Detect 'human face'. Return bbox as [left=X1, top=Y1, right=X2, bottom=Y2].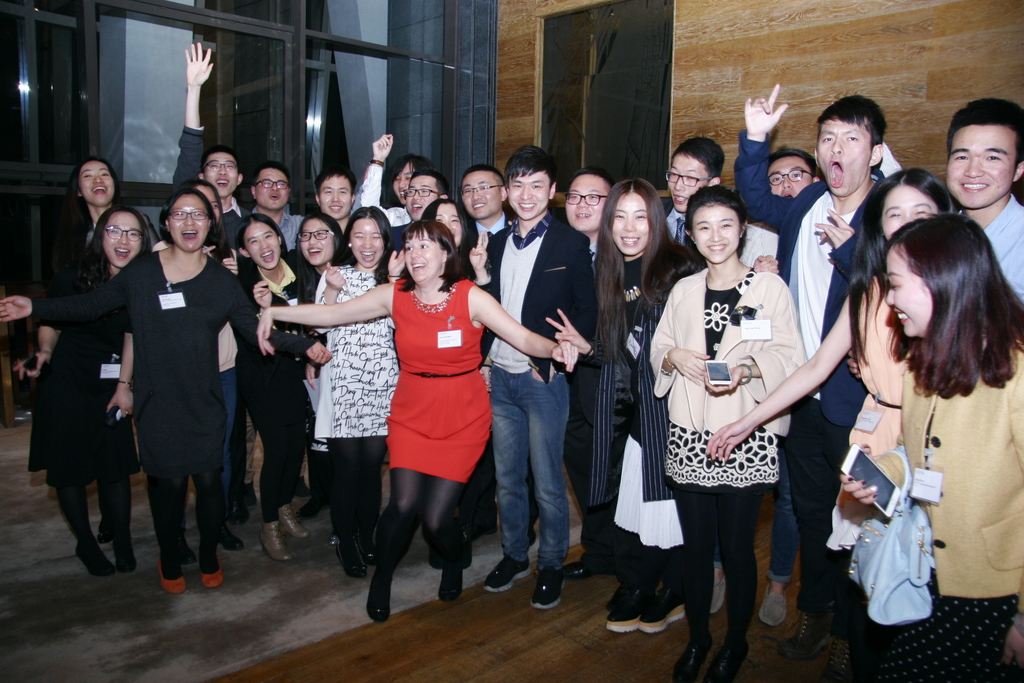
[left=405, top=174, right=439, bottom=220].
